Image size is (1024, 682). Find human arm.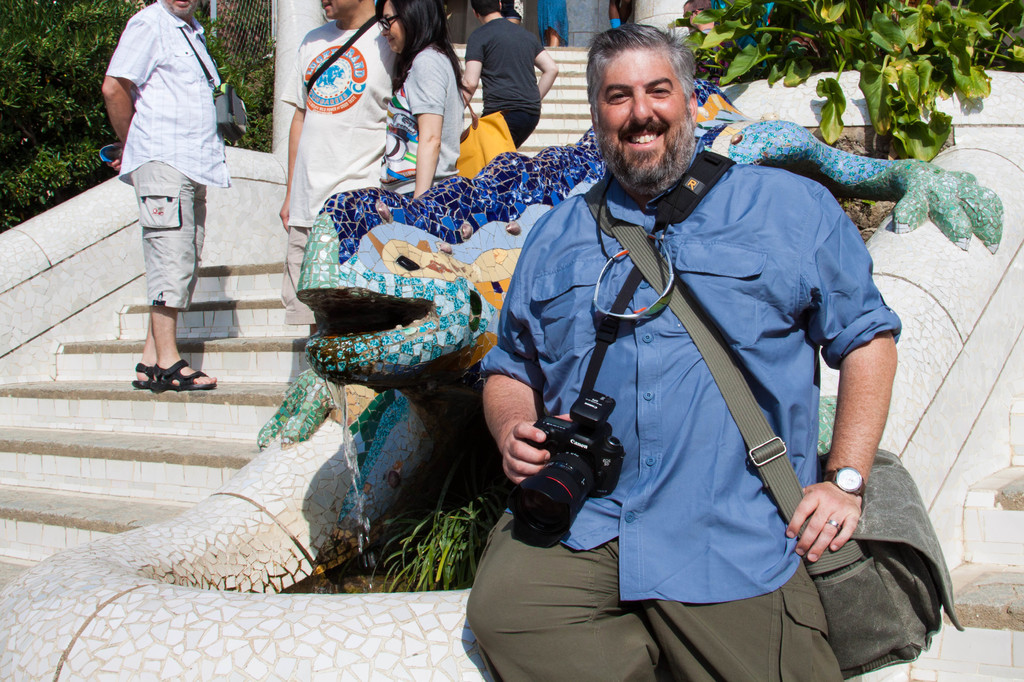
x1=473 y1=223 x2=557 y2=487.
